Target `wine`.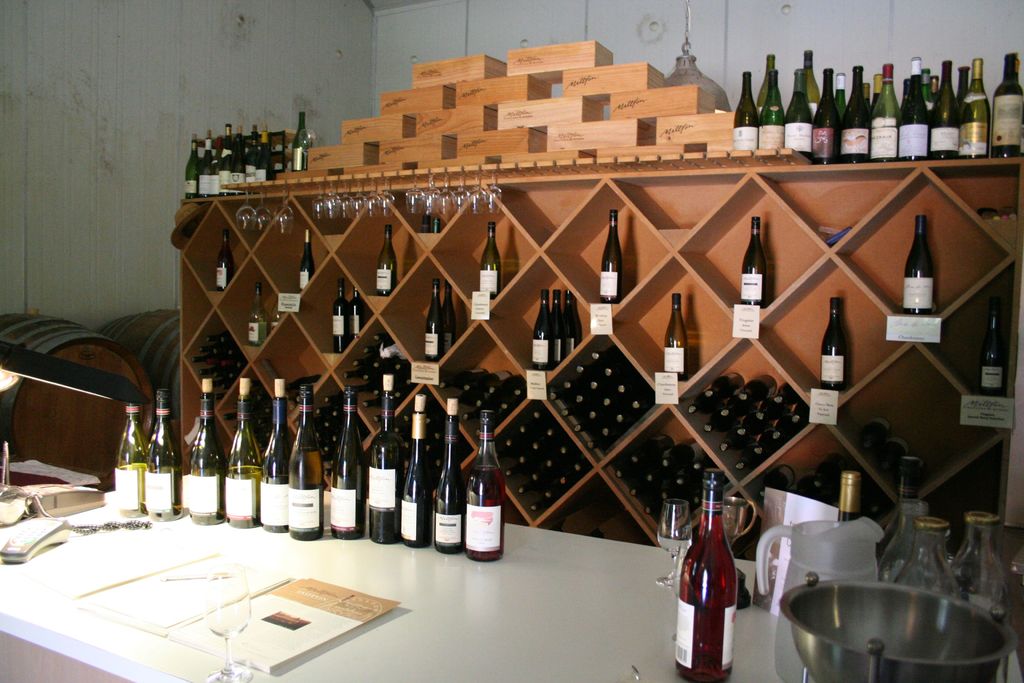
Target region: 434, 397, 467, 554.
